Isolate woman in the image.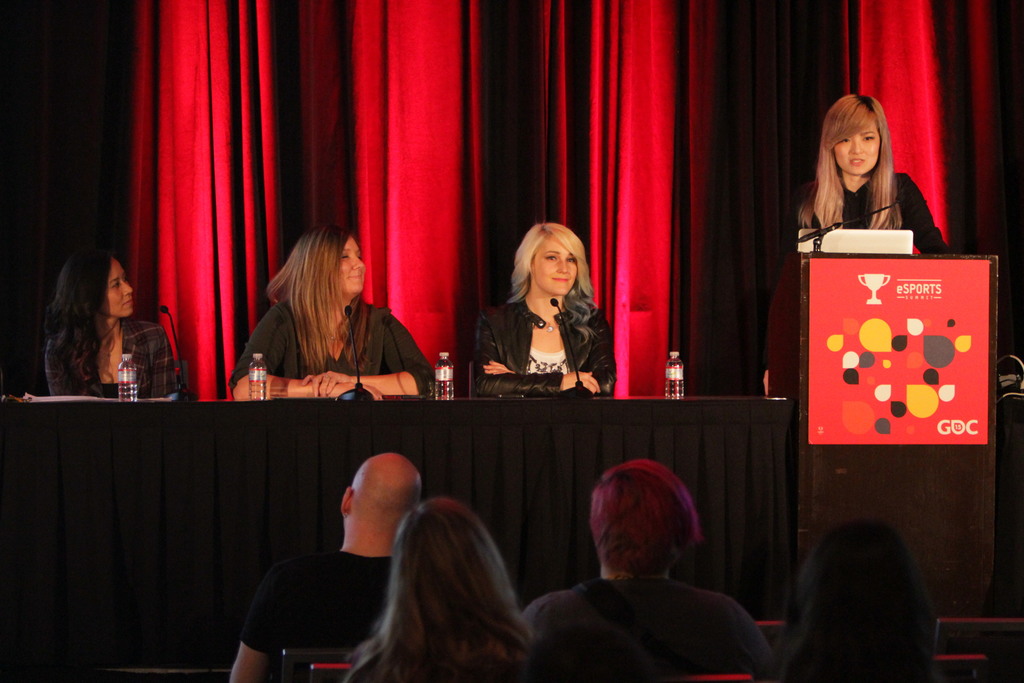
Isolated region: detection(792, 85, 951, 266).
